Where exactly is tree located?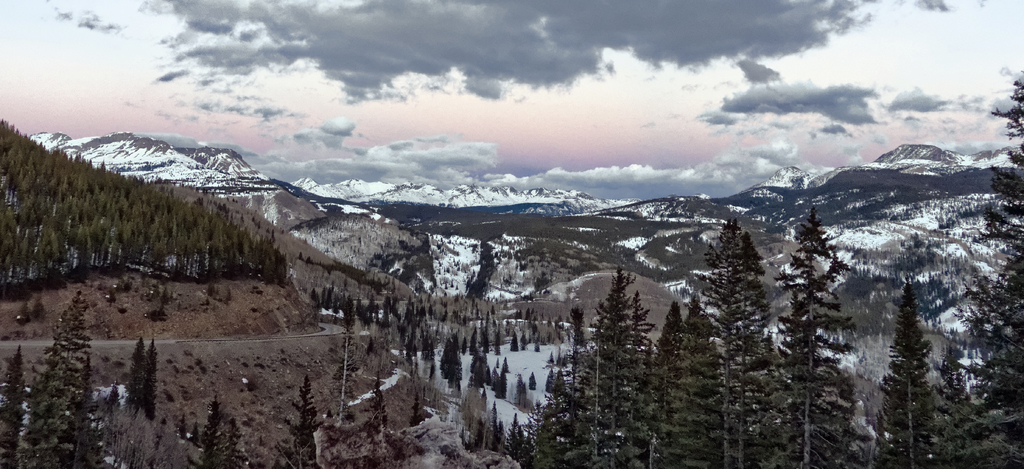
Its bounding box is left=105, top=285, right=123, bottom=303.
